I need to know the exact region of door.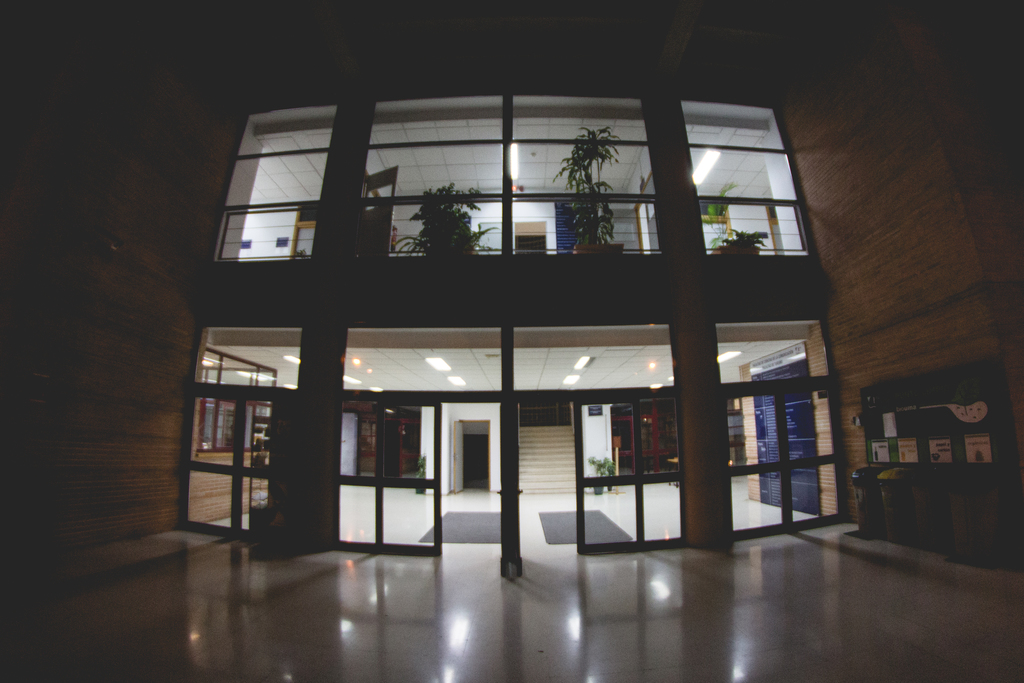
Region: [x1=497, y1=391, x2=511, y2=573].
